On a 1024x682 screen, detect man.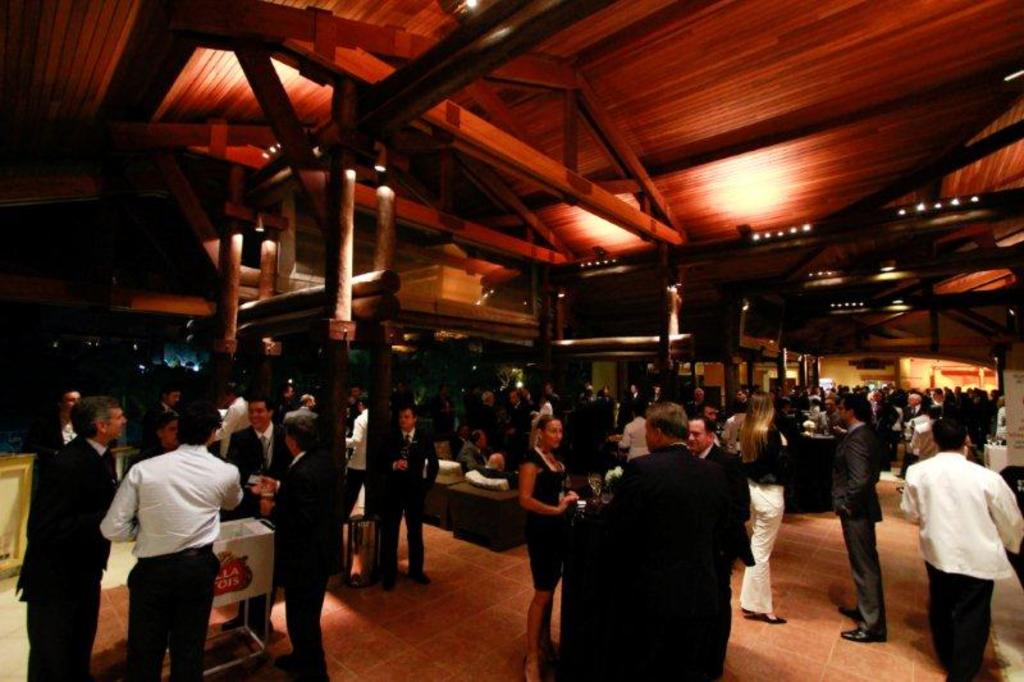
(left=342, top=395, right=371, bottom=523).
